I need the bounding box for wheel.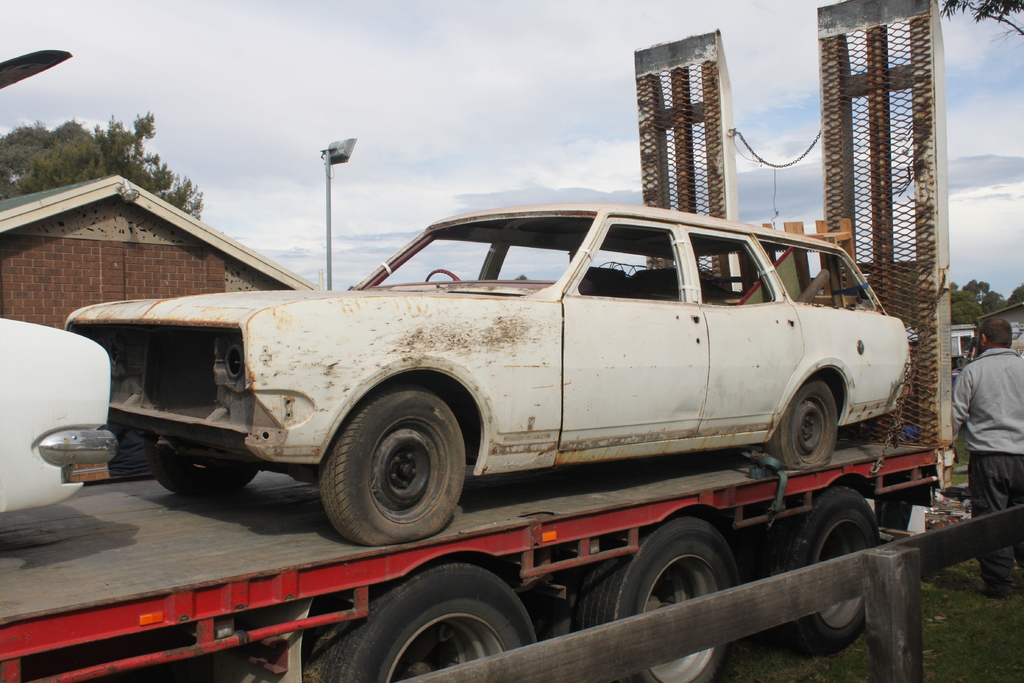
Here it is: <bbox>301, 561, 536, 682</bbox>.
